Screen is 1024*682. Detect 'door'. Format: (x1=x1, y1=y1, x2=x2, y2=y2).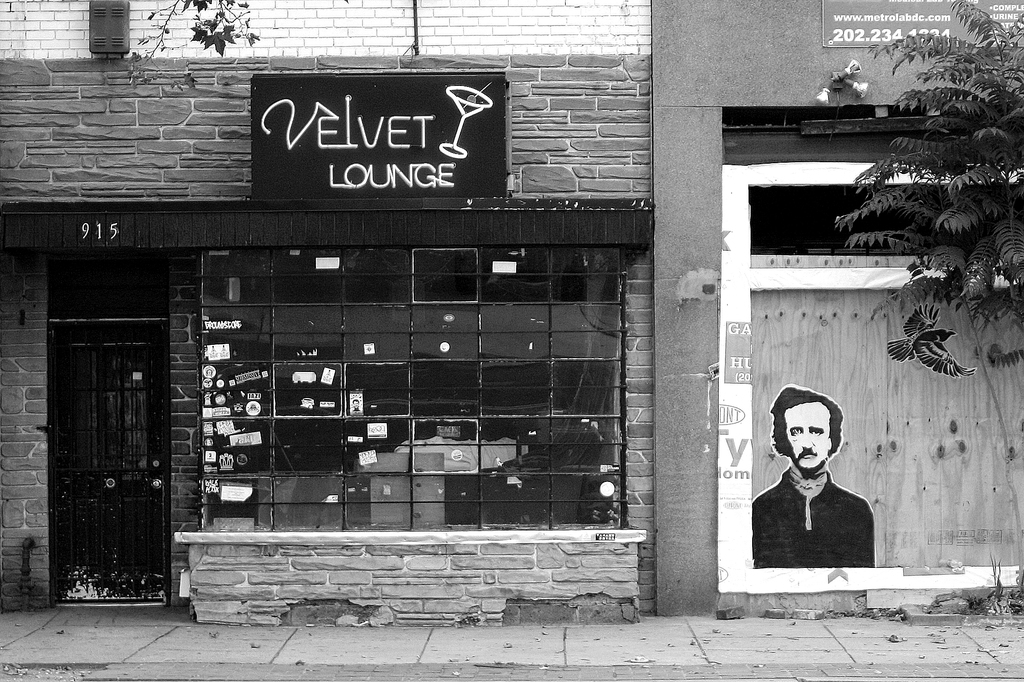
(x1=52, y1=272, x2=161, y2=623).
